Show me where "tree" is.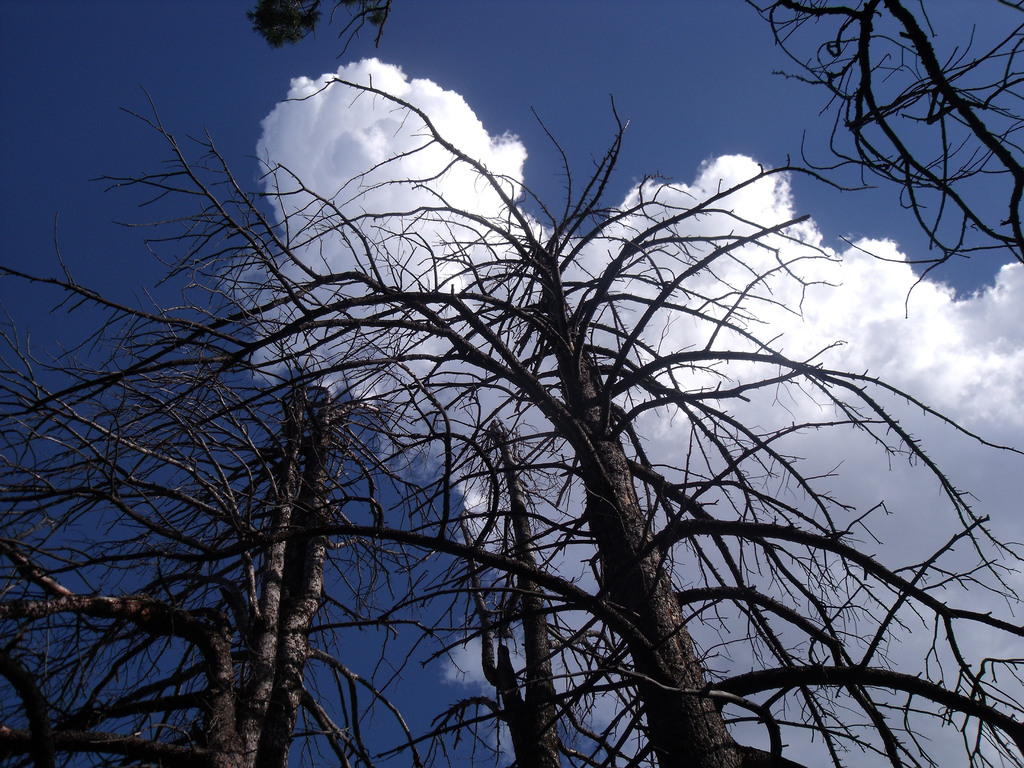
"tree" is at (24, 13, 1005, 767).
